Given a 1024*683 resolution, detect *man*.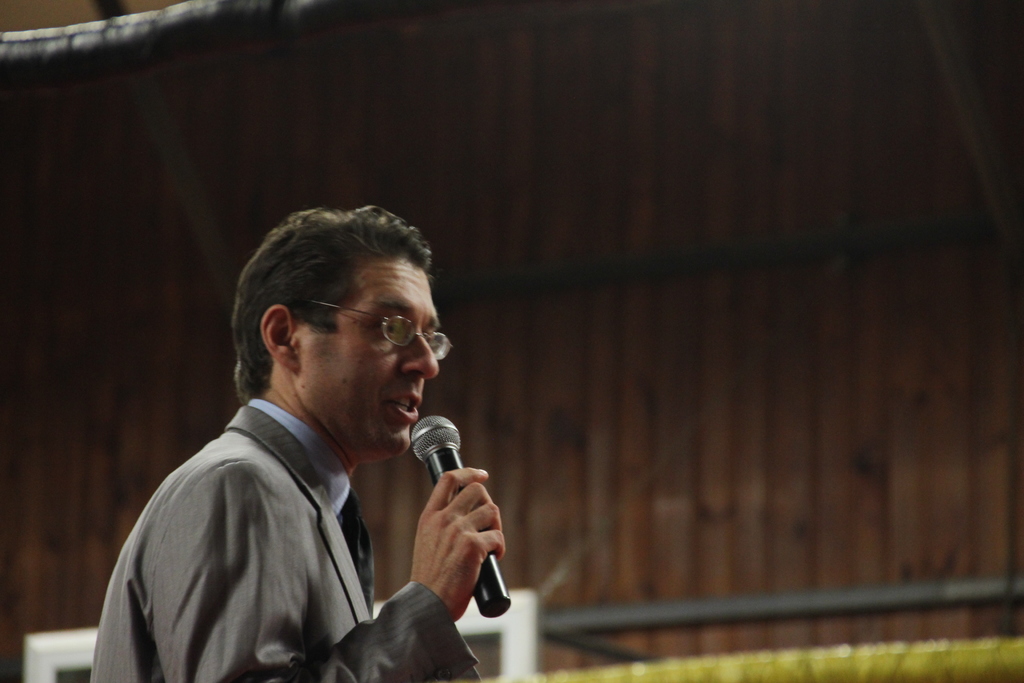
(x1=84, y1=204, x2=504, y2=682).
